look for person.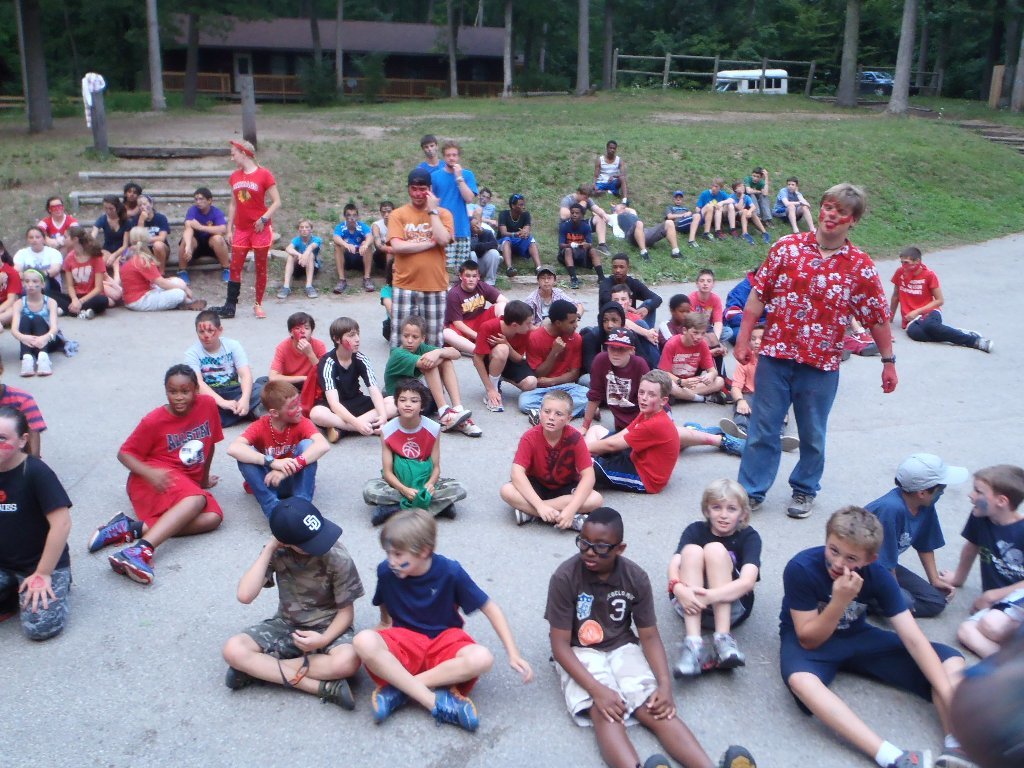
Found: [x1=410, y1=123, x2=440, y2=177].
